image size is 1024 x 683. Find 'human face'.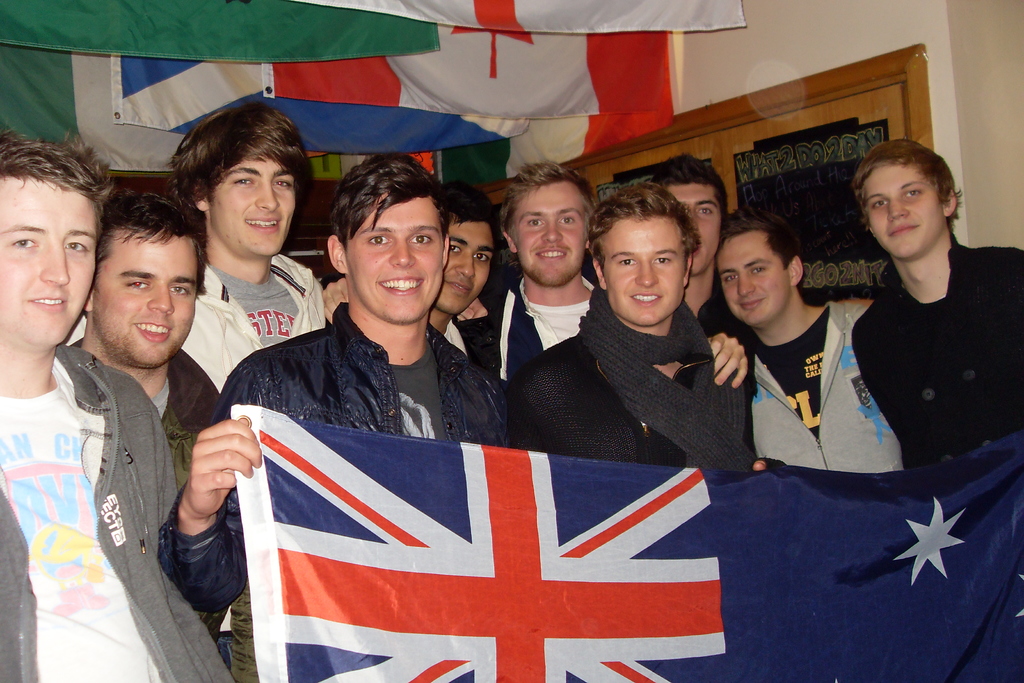
863:168:942:258.
